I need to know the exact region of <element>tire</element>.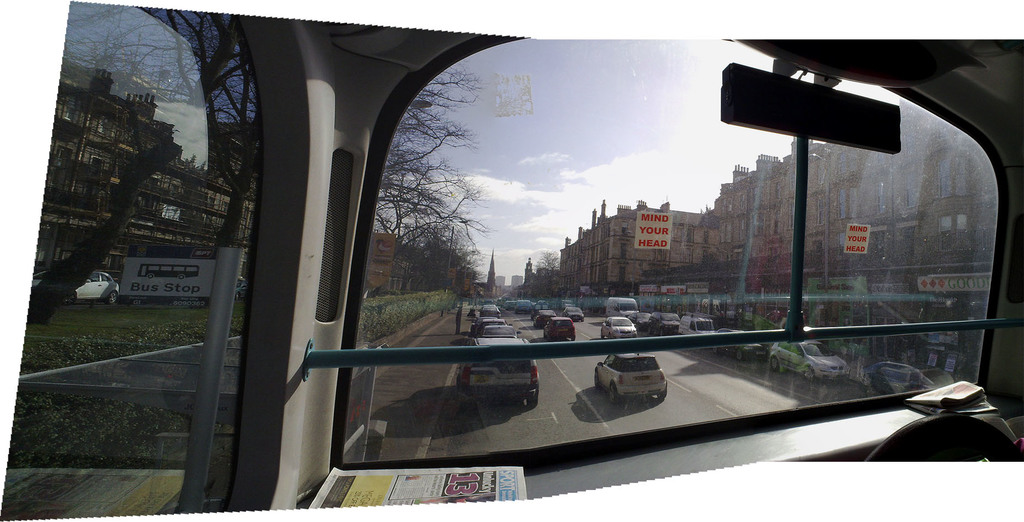
Region: (x1=657, y1=392, x2=668, y2=398).
